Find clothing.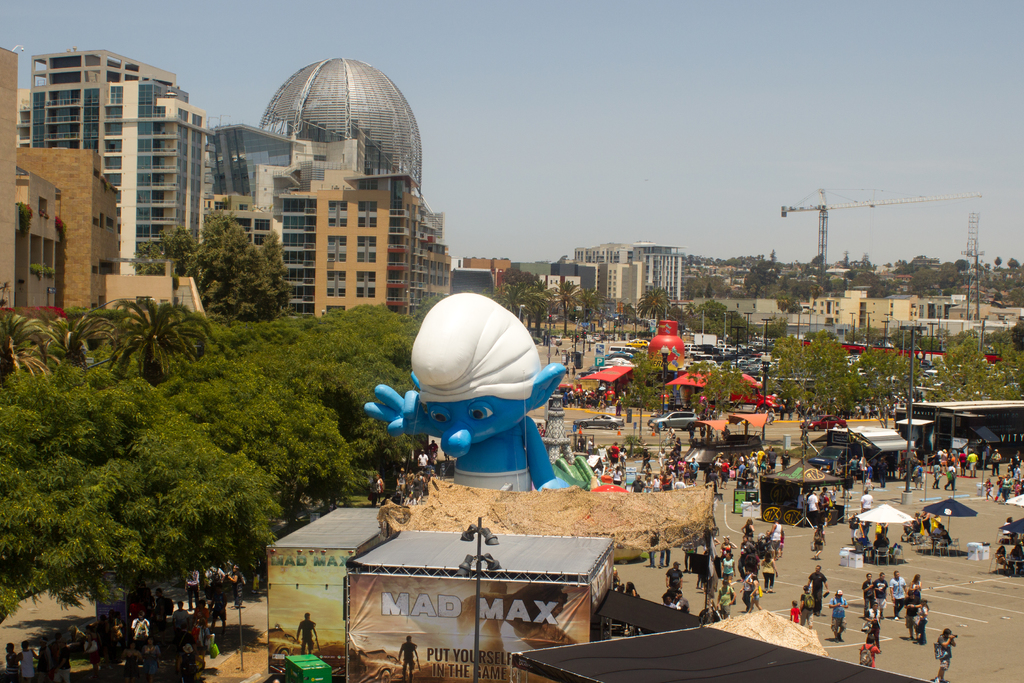
region(880, 463, 890, 483).
